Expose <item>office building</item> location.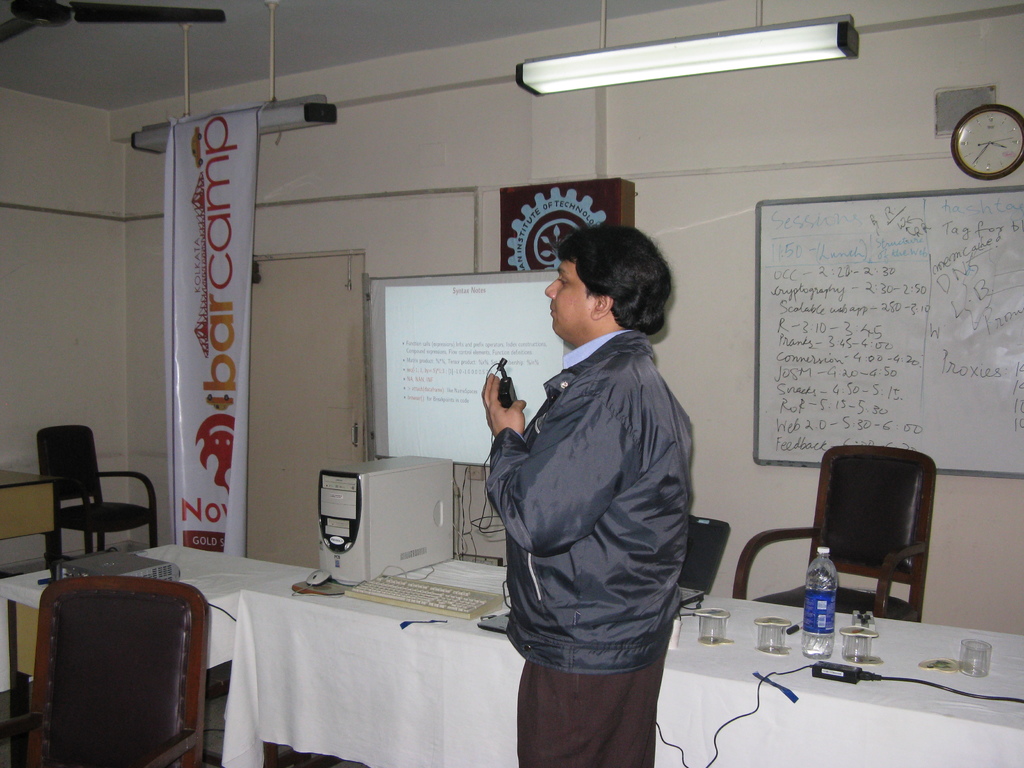
Exposed at [148, 57, 1023, 767].
